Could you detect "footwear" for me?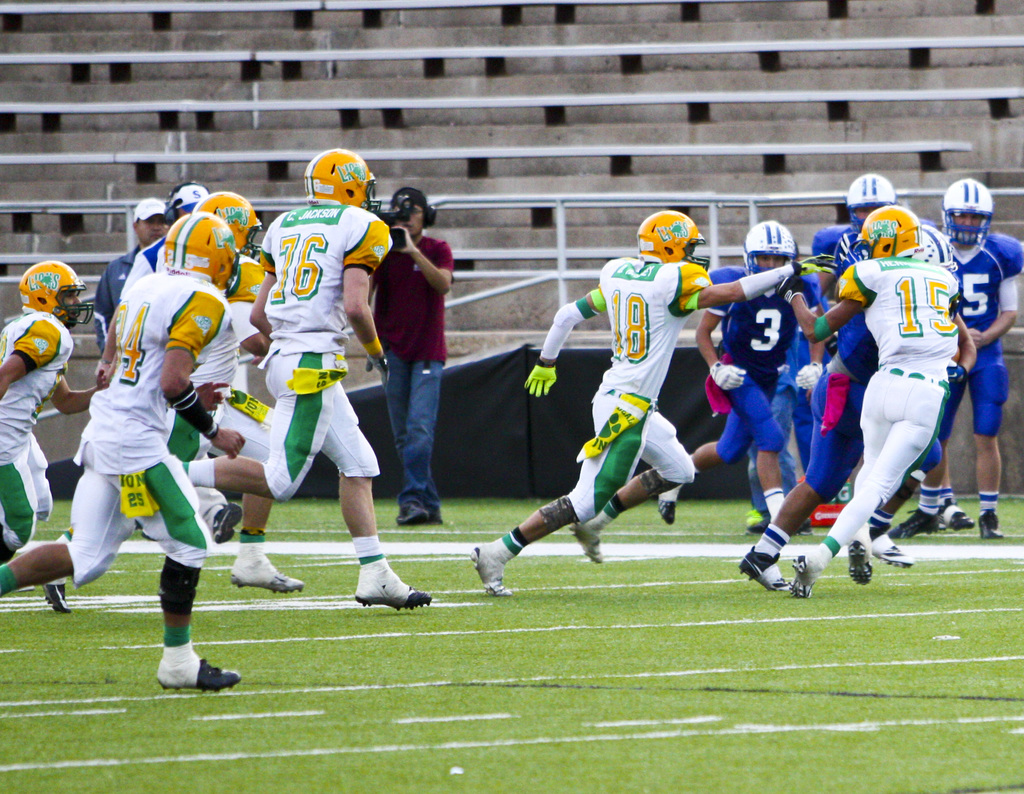
Detection result: detection(655, 497, 676, 526).
